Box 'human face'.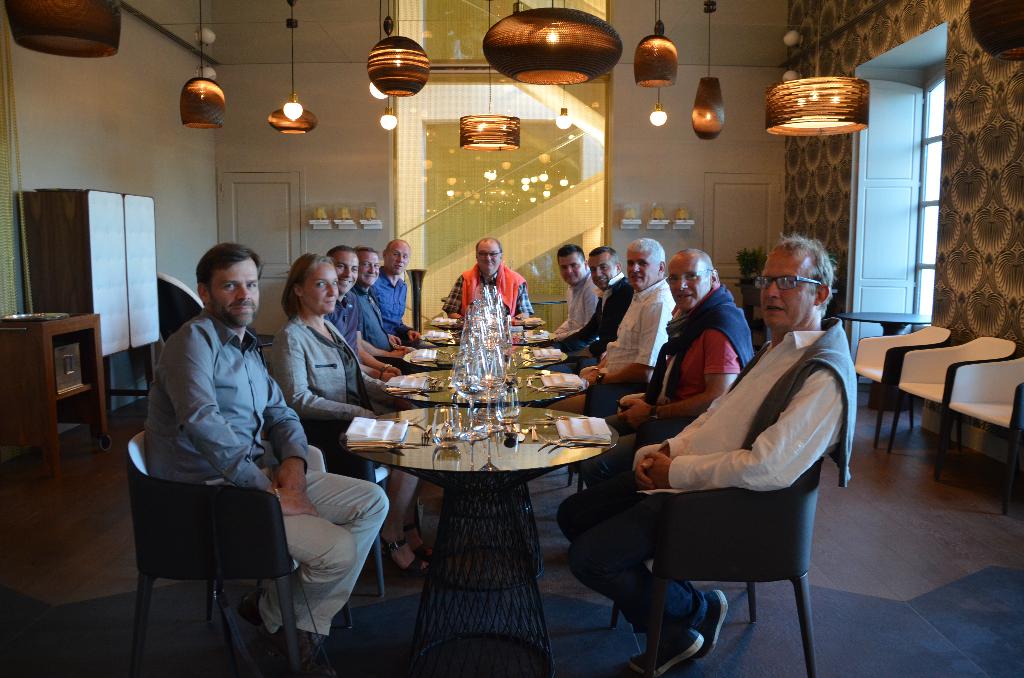
475, 244, 499, 271.
